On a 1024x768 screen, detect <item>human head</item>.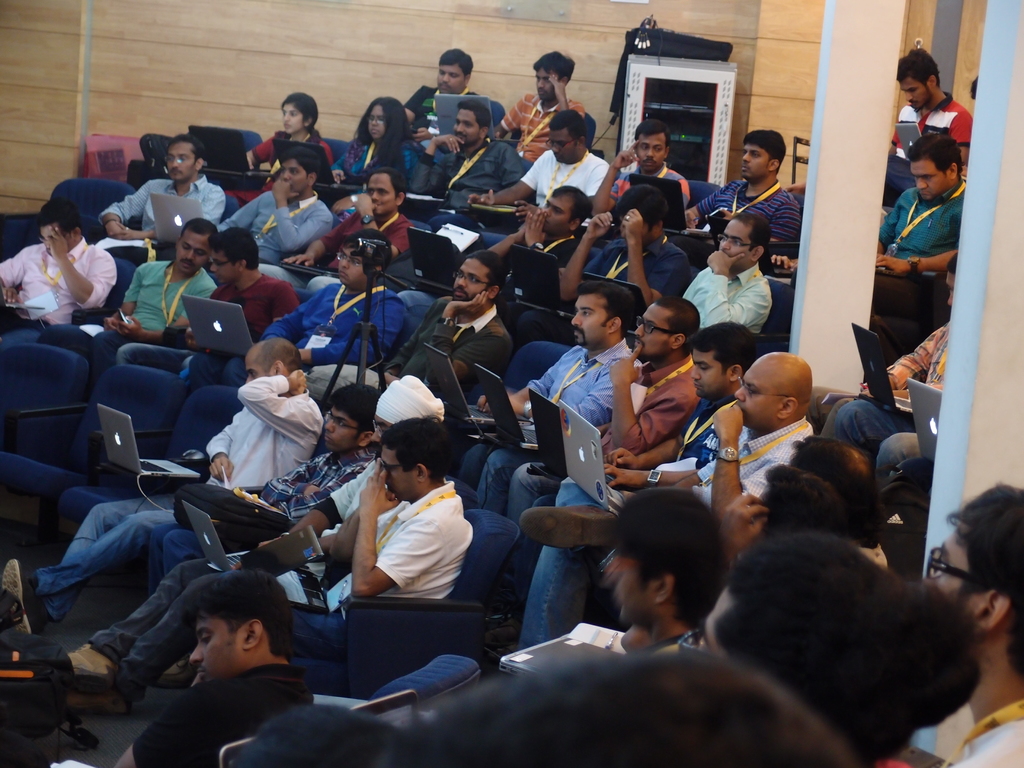
[753, 467, 849, 533].
